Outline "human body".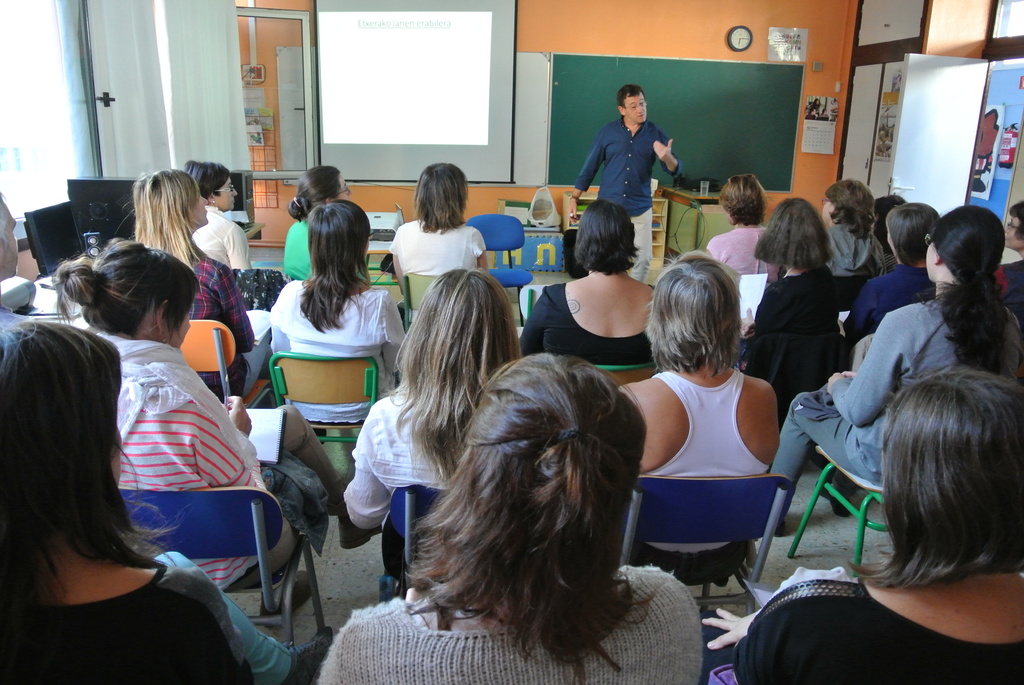
Outline: box(56, 237, 381, 593).
